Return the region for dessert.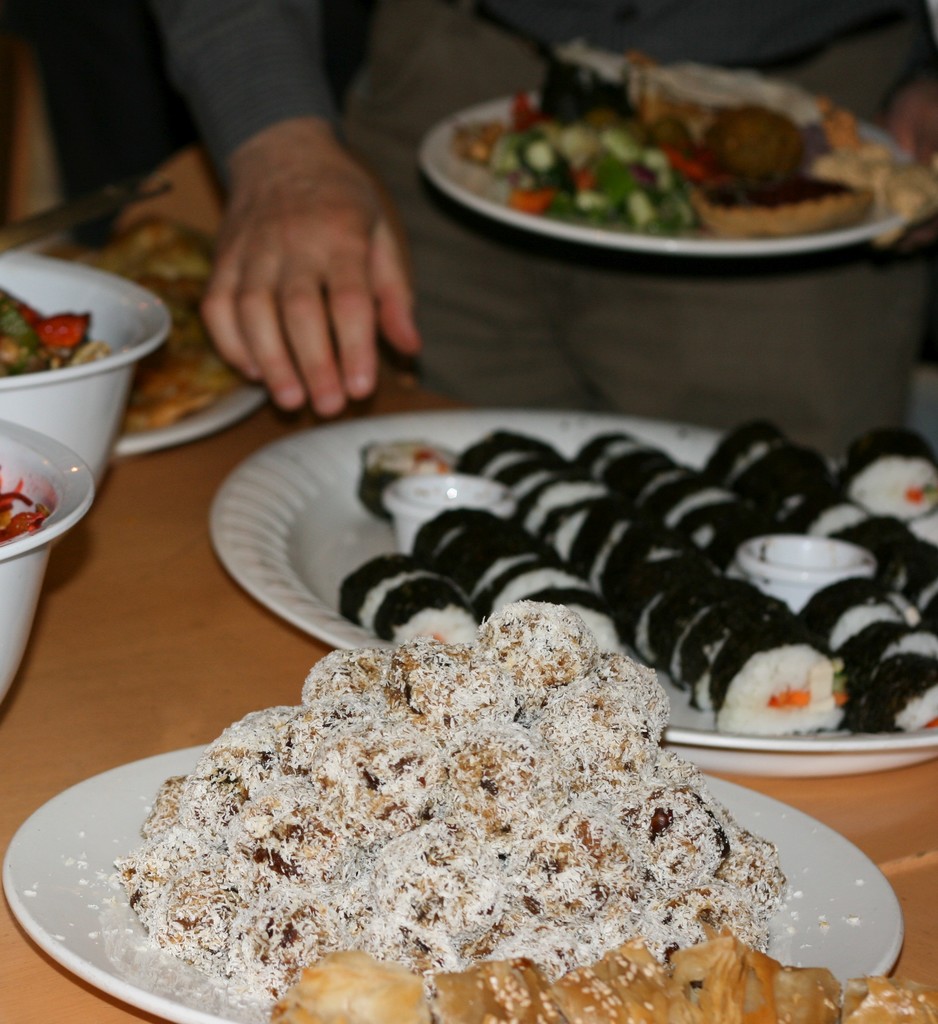
<bbox>58, 225, 245, 426</bbox>.
